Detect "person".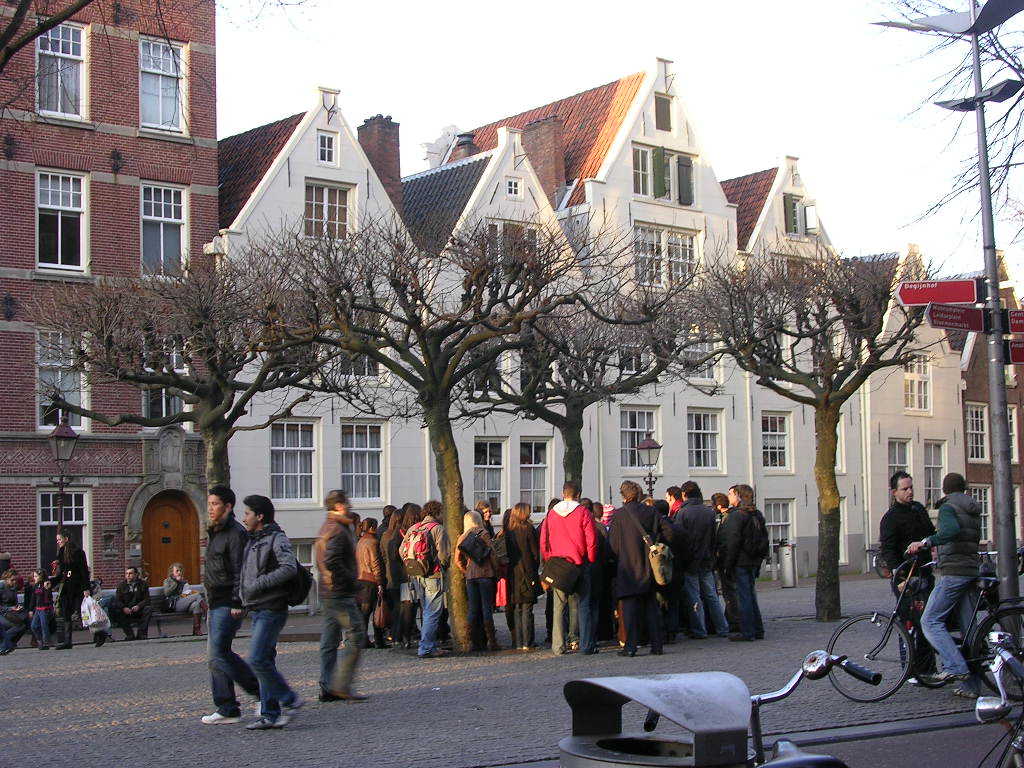
Detected at 237/496/297/729.
